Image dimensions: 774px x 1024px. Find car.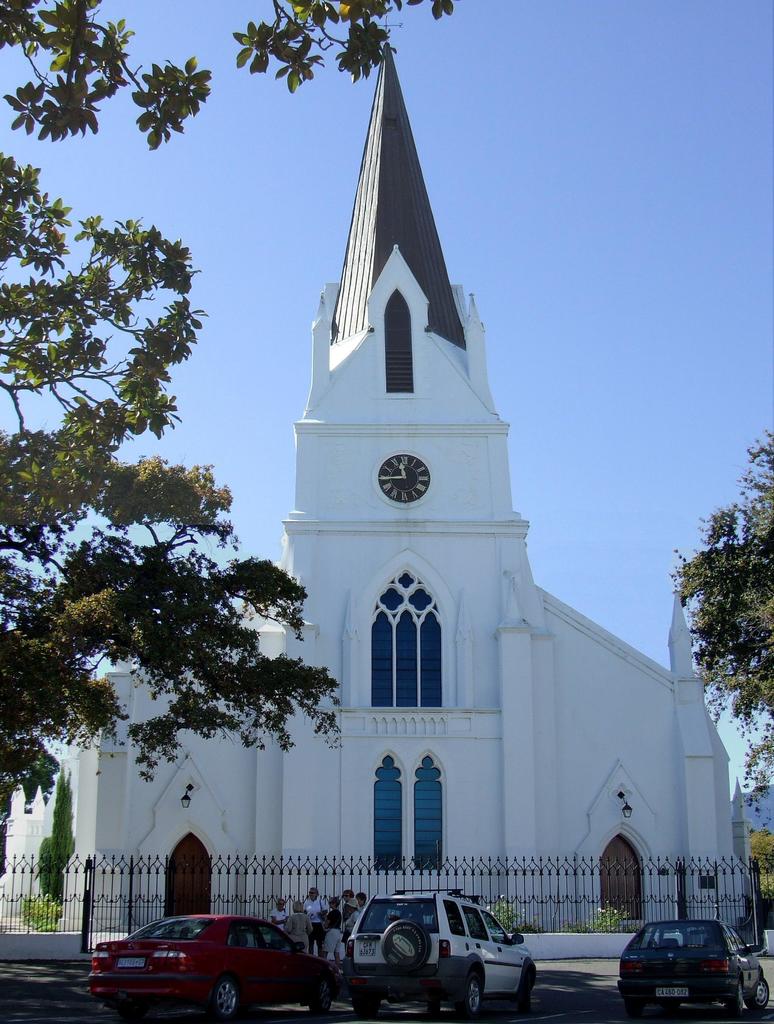
BBox(334, 886, 535, 1022).
